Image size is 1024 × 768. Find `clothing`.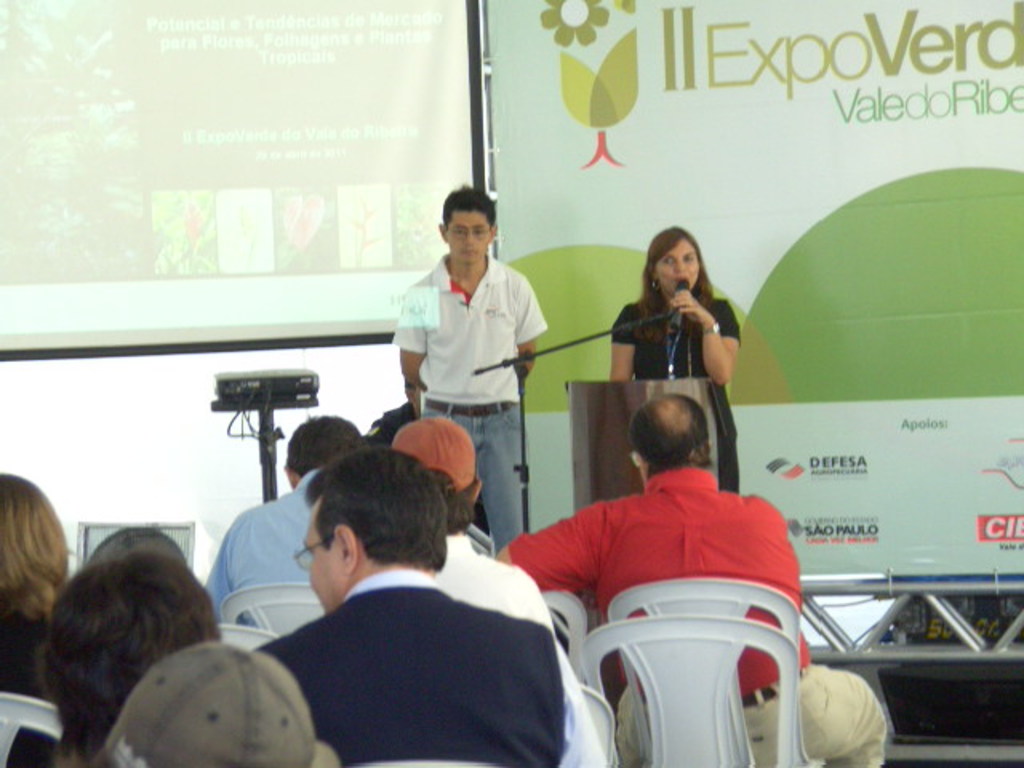
BBox(434, 528, 611, 766).
